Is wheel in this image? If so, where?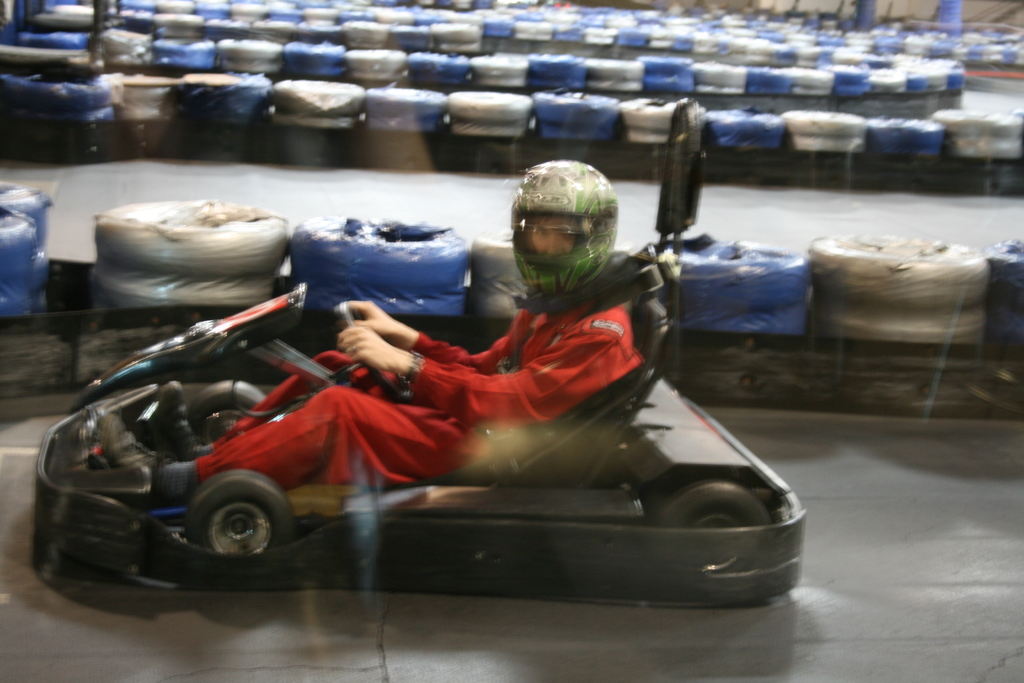
Yes, at detection(186, 382, 268, 431).
